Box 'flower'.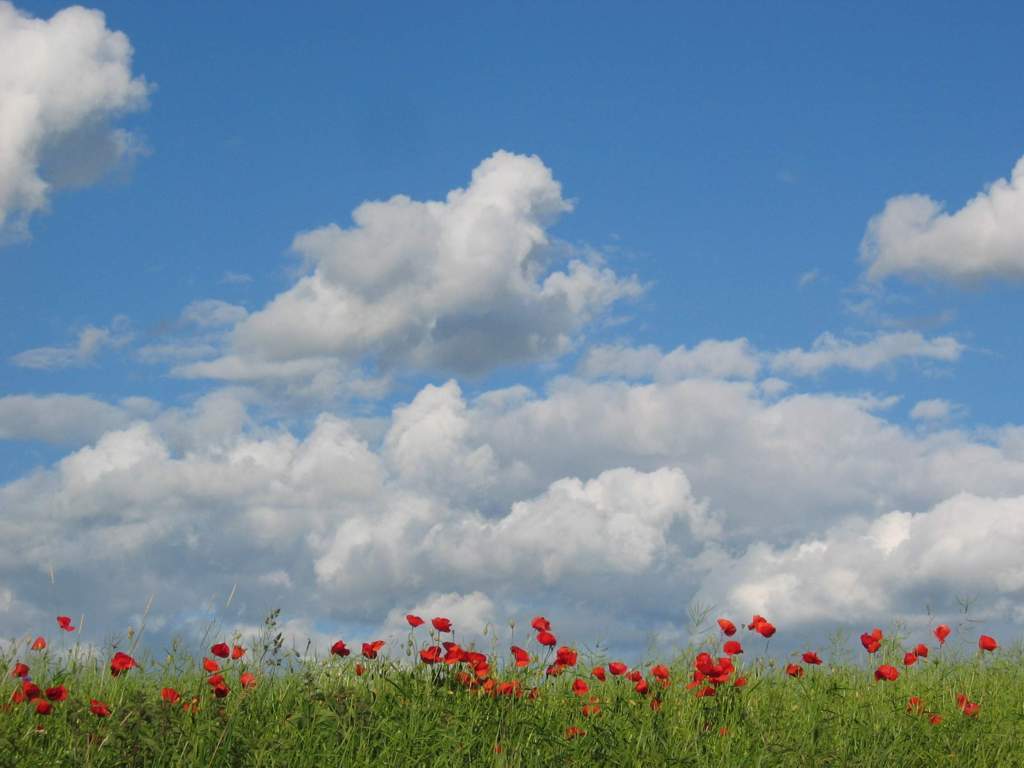
Rect(490, 680, 518, 696).
